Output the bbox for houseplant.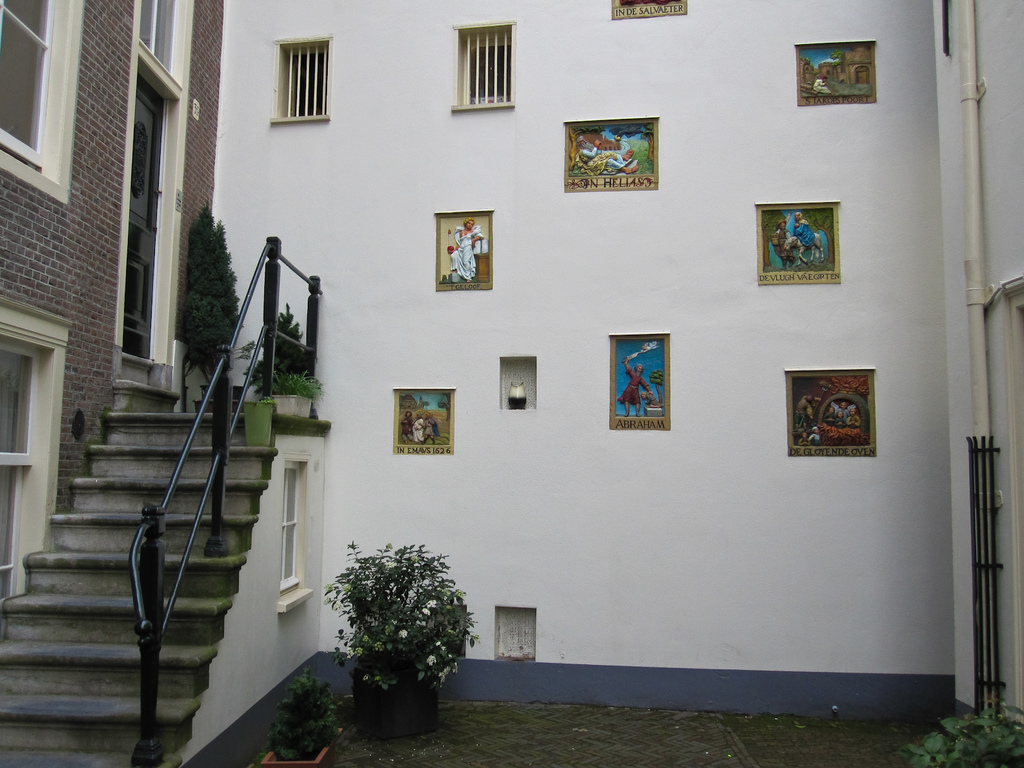
x1=265 y1=371 x2=321 y2=422.
